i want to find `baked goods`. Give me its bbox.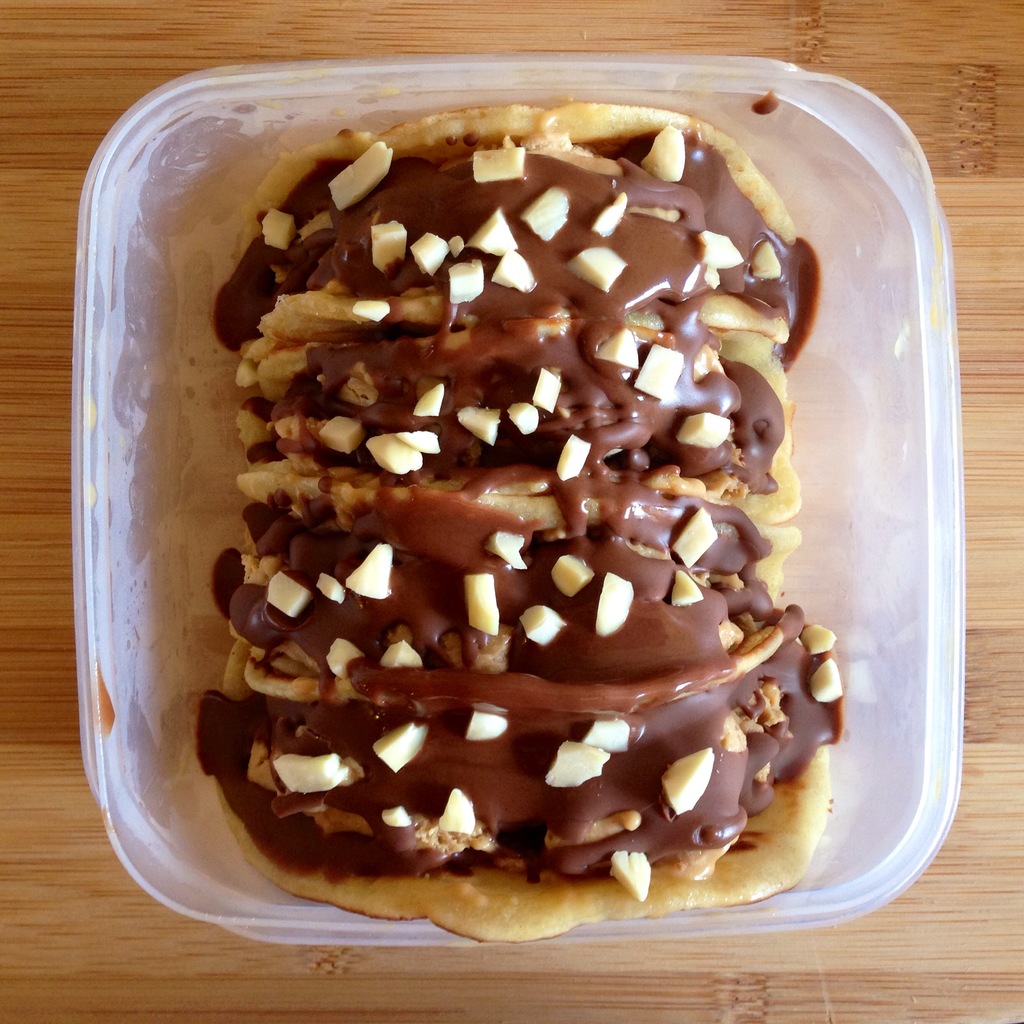
region(148, 74, 844, 909).
